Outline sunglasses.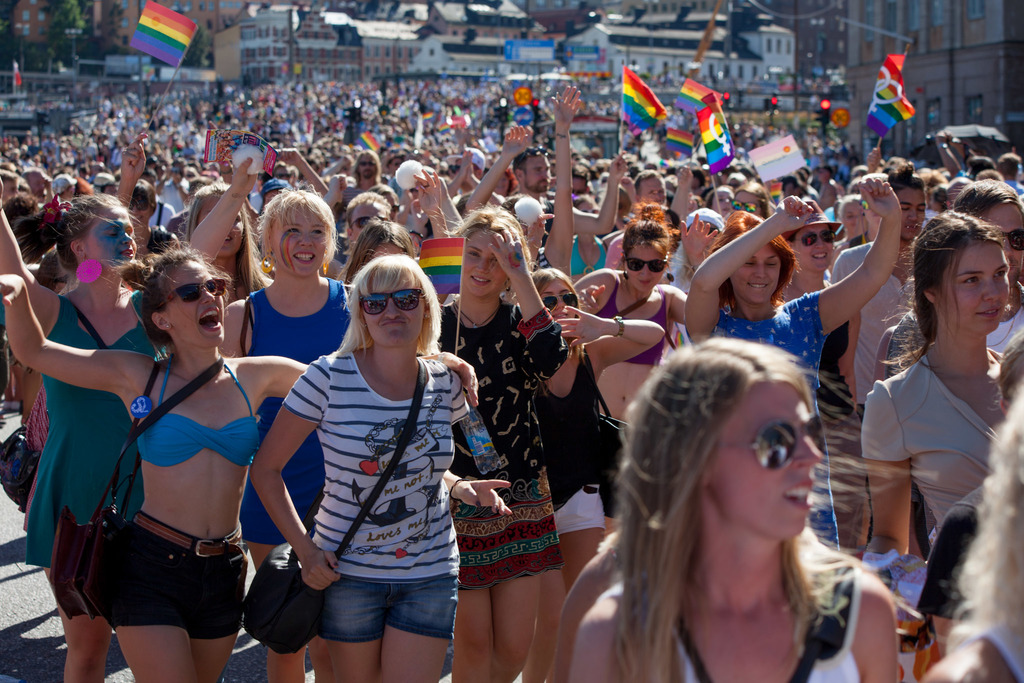
Outline: (x1=623, y1=258, x2=668, y2=273).
